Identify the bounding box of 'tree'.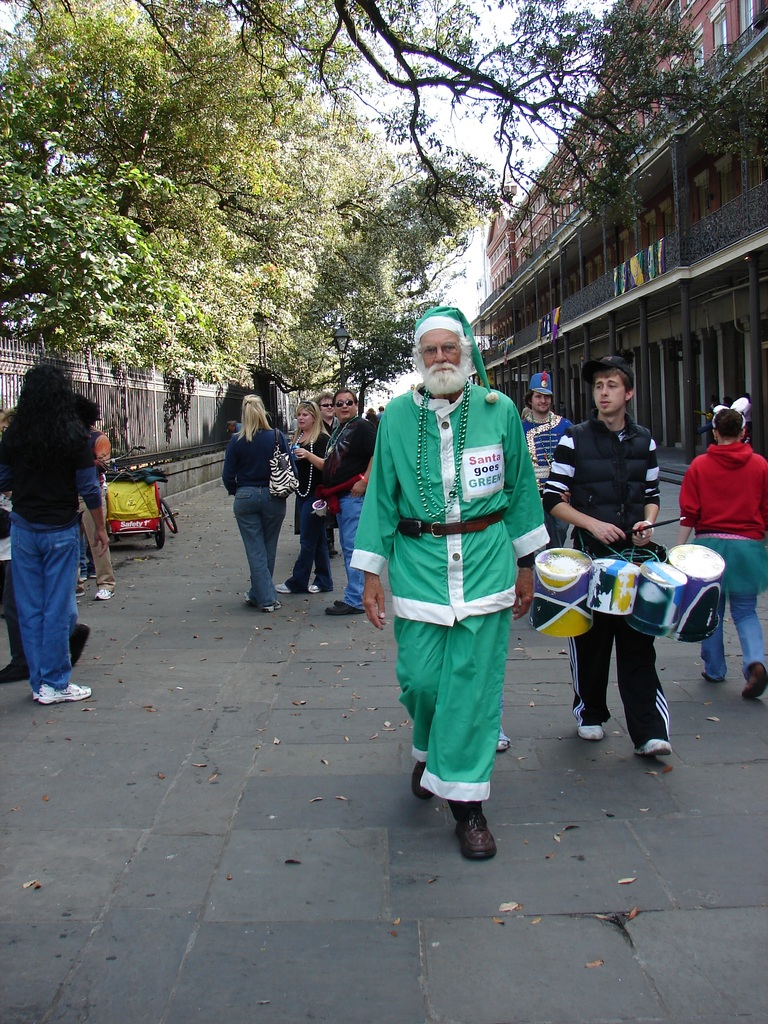
box(72, 0, 728, 230).
